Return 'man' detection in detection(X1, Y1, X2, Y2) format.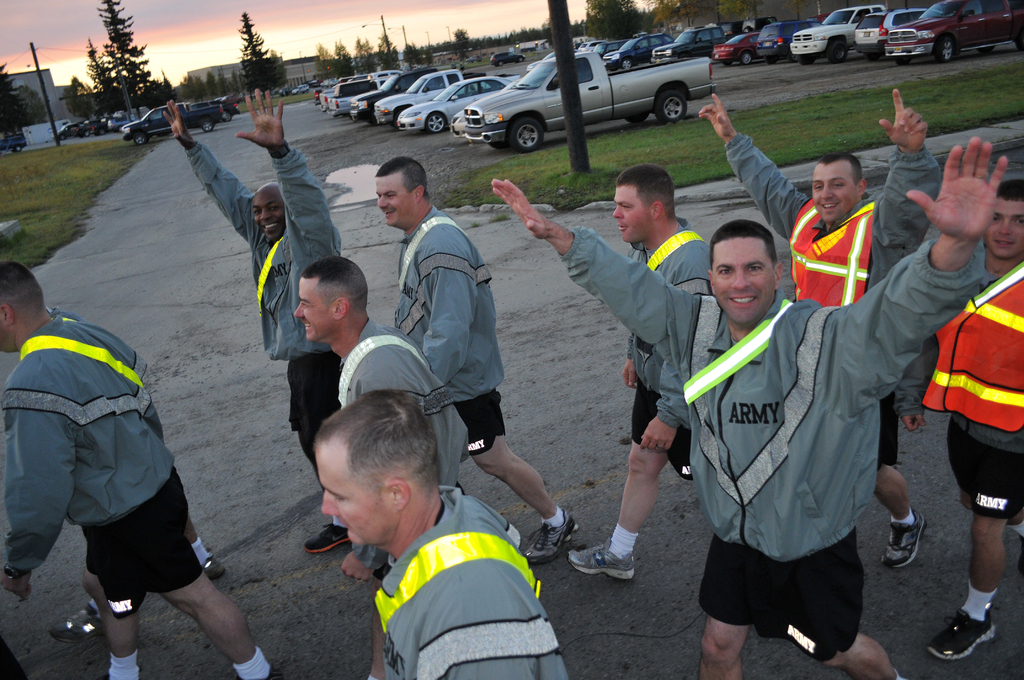
detection(488, 135, 1013, 679).
